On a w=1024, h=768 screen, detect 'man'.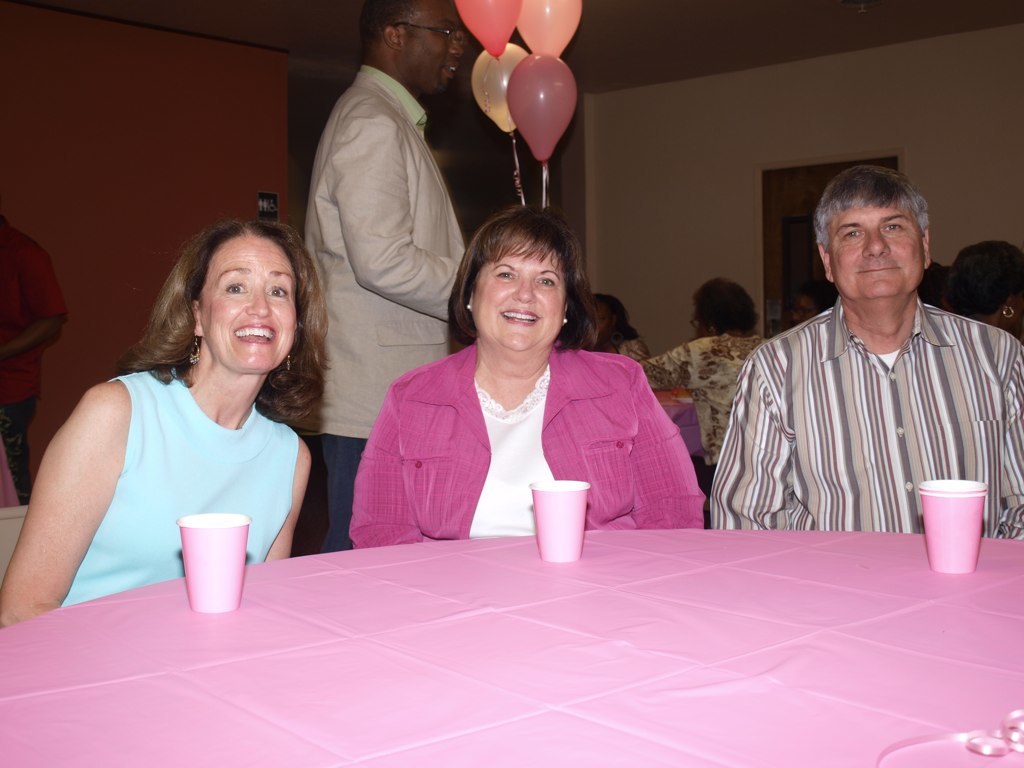
rect(281, 0, 498, 488).
